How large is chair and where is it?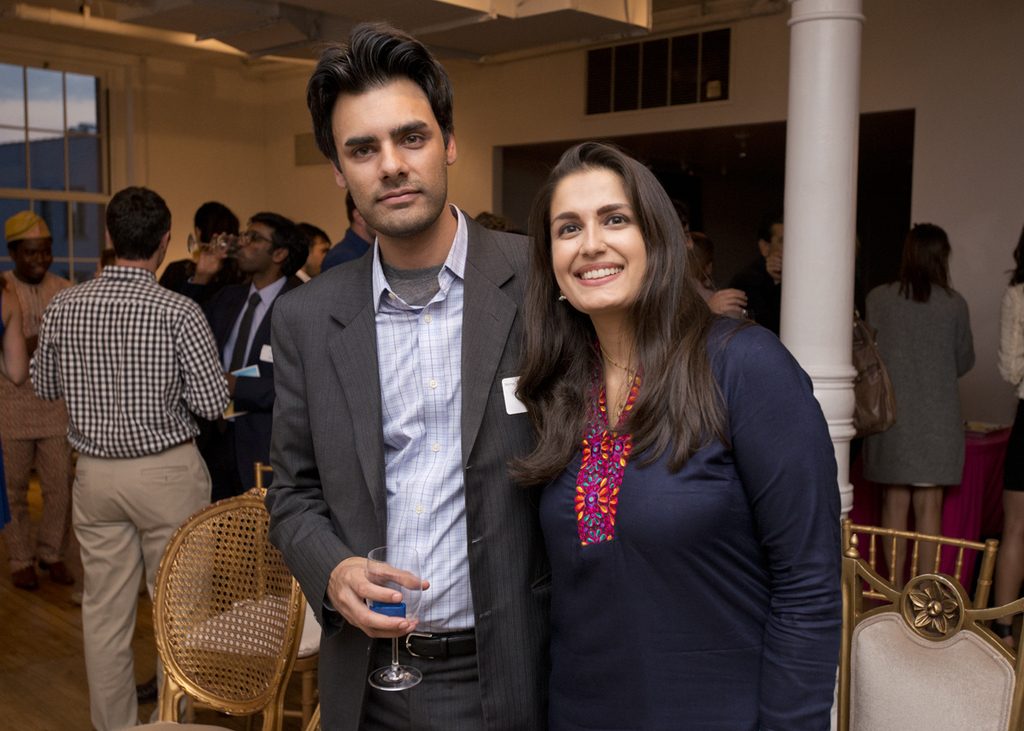
Bounding box: [107,485,305,728].
